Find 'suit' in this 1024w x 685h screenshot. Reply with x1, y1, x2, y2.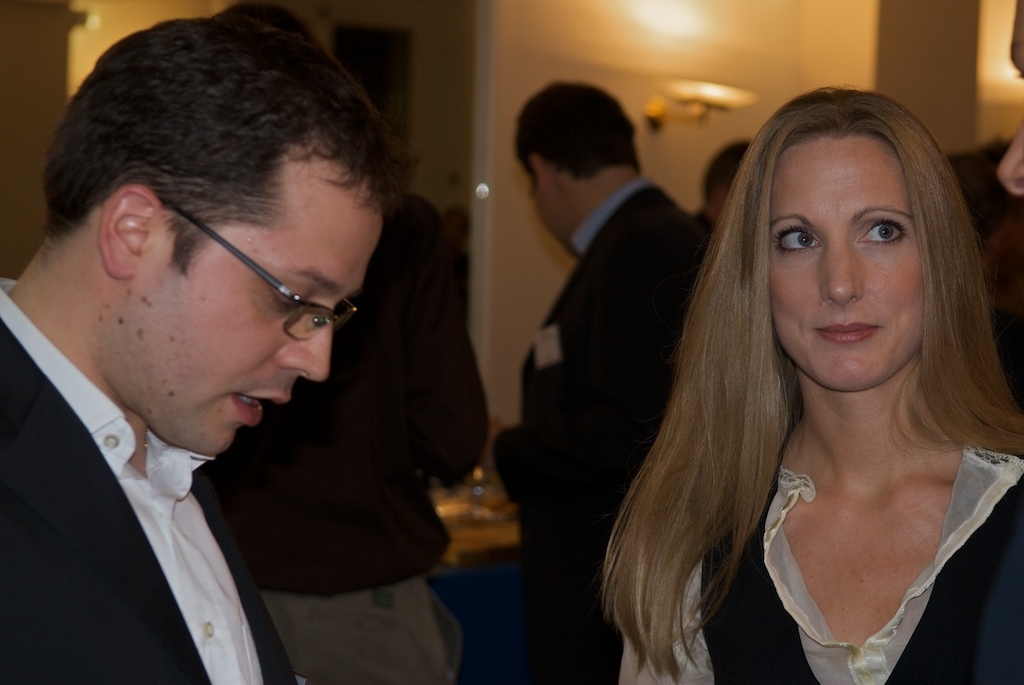
0, 275, 291, 684.
